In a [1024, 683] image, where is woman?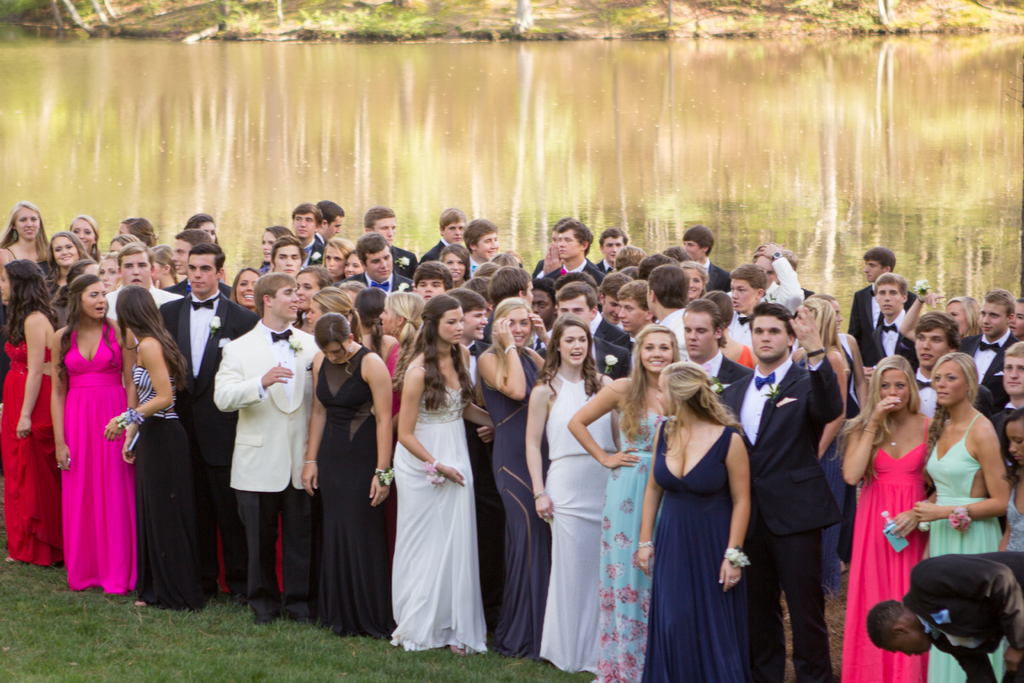
locate(351, 284, 397, 381).
